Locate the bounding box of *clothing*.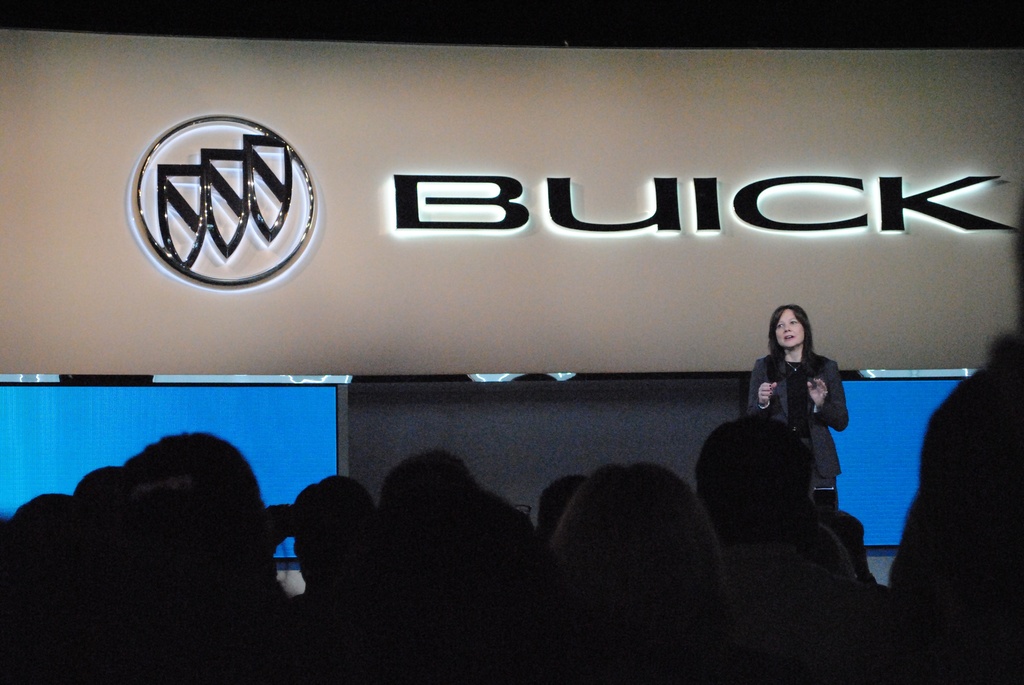
Bounding box: Rect(732, 352, 854, 530).
